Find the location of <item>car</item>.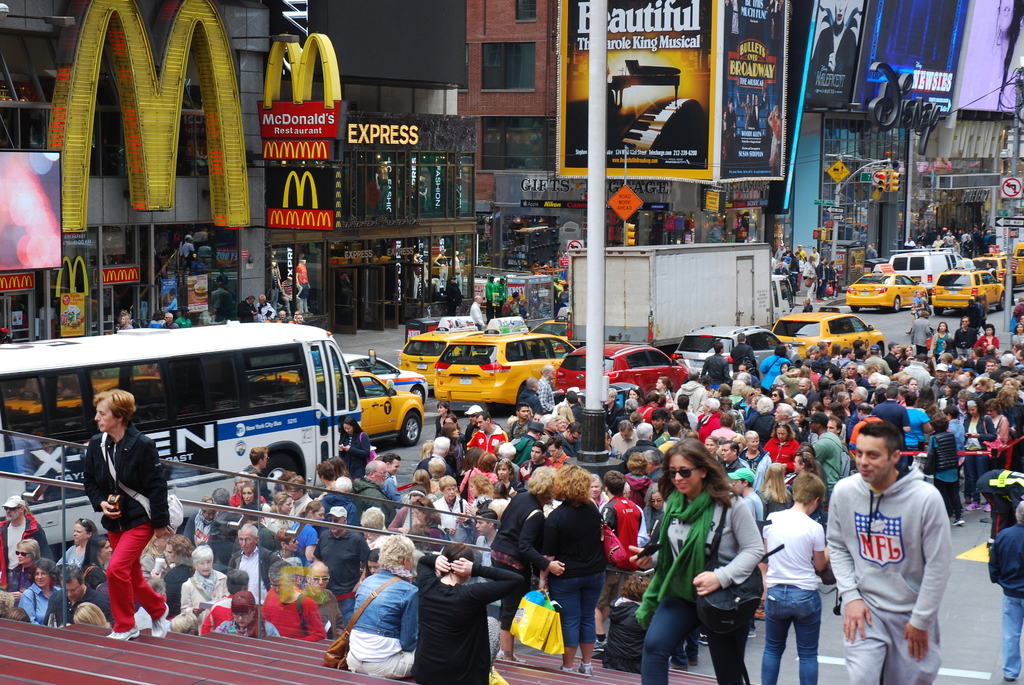
Location: [1012,242,1023,279].
